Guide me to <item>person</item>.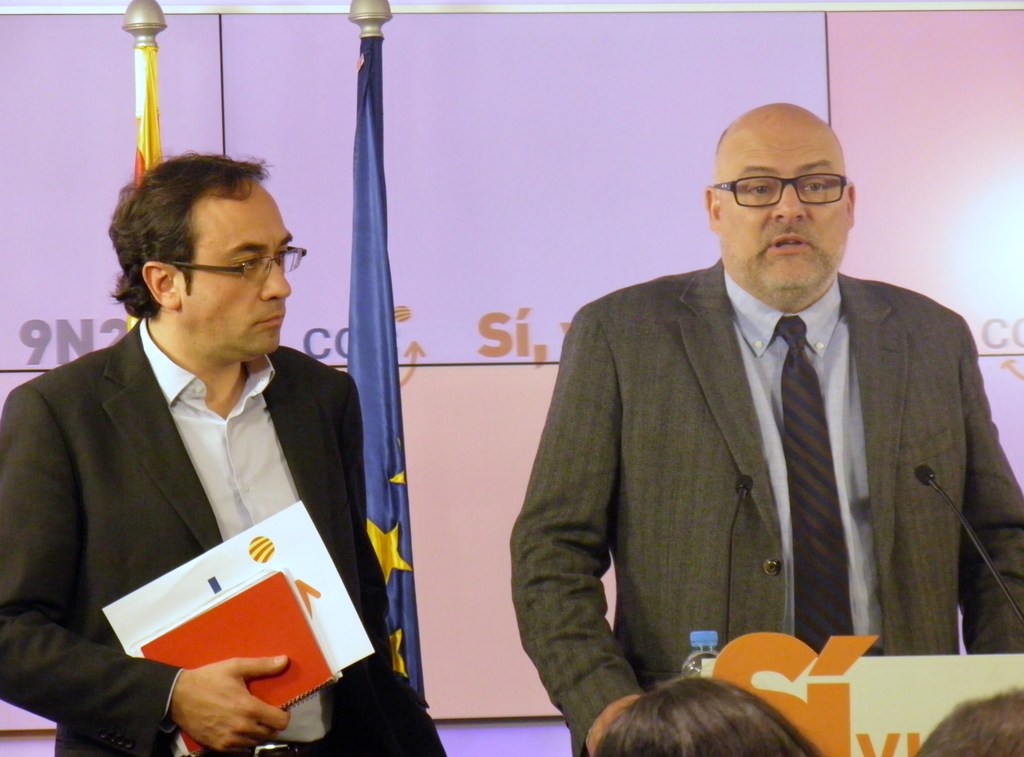
Guidance: region(906, 690, 1021, 756).
